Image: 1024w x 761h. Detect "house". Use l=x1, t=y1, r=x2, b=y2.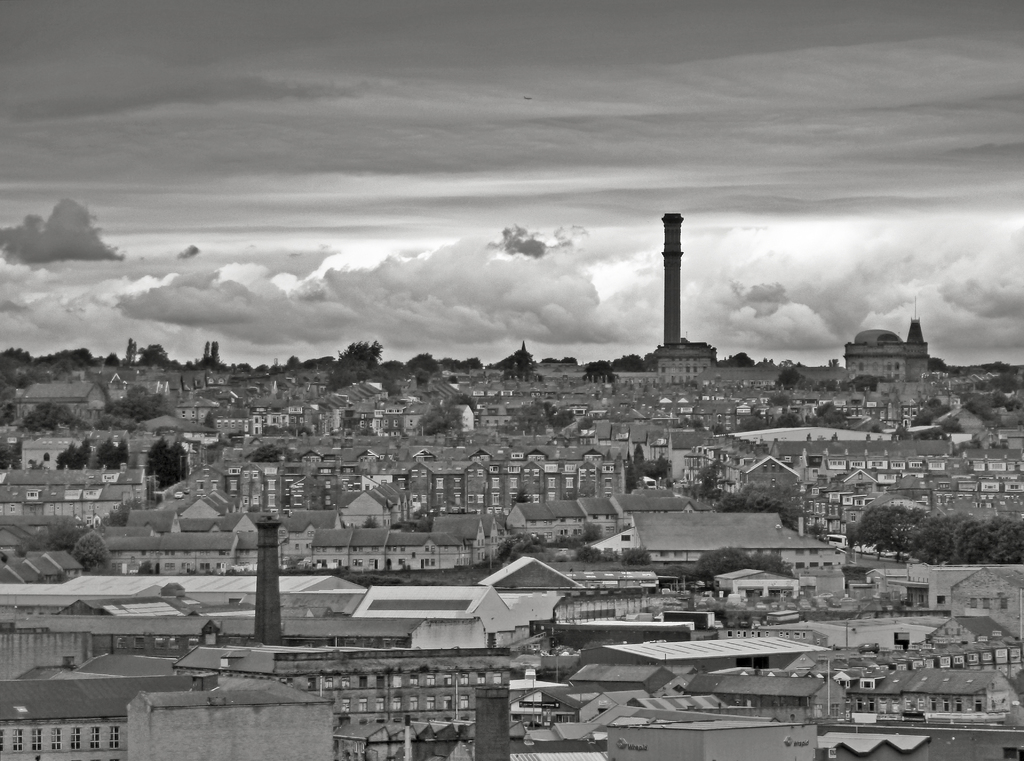
l=17, t=386, r=110, b=412.
